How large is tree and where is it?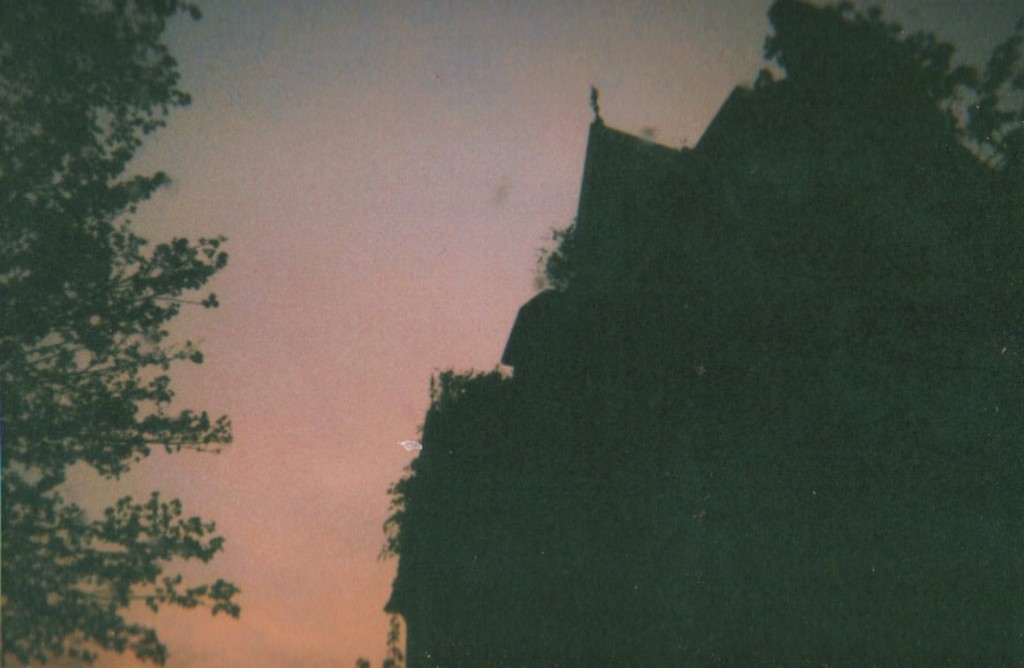
Bounding box: [372,0,1023,667].
